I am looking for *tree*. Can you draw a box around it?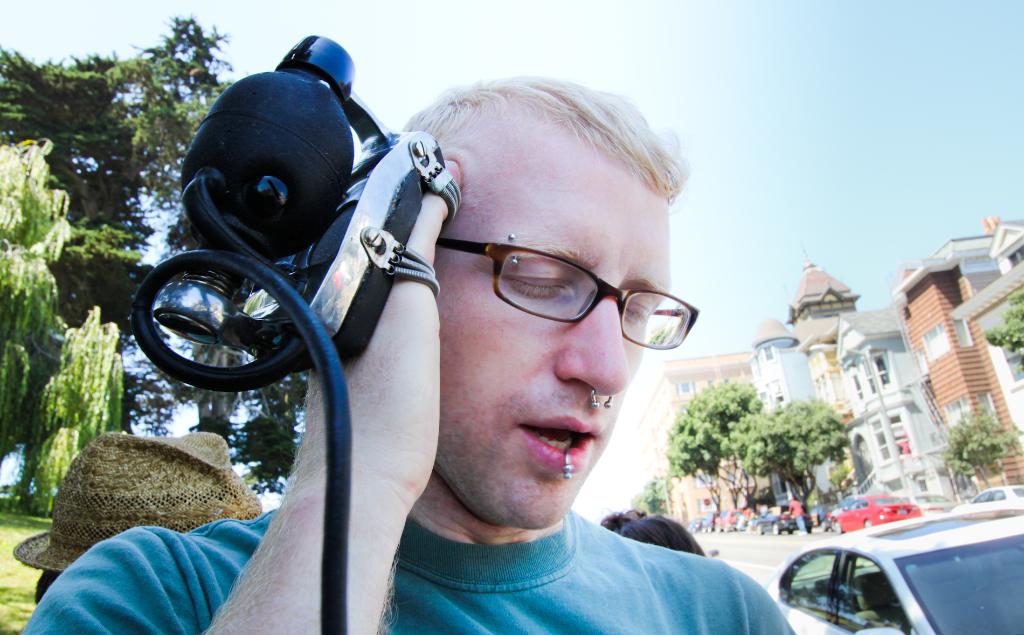
Sure, the bounding box is 624 472 676 517.
